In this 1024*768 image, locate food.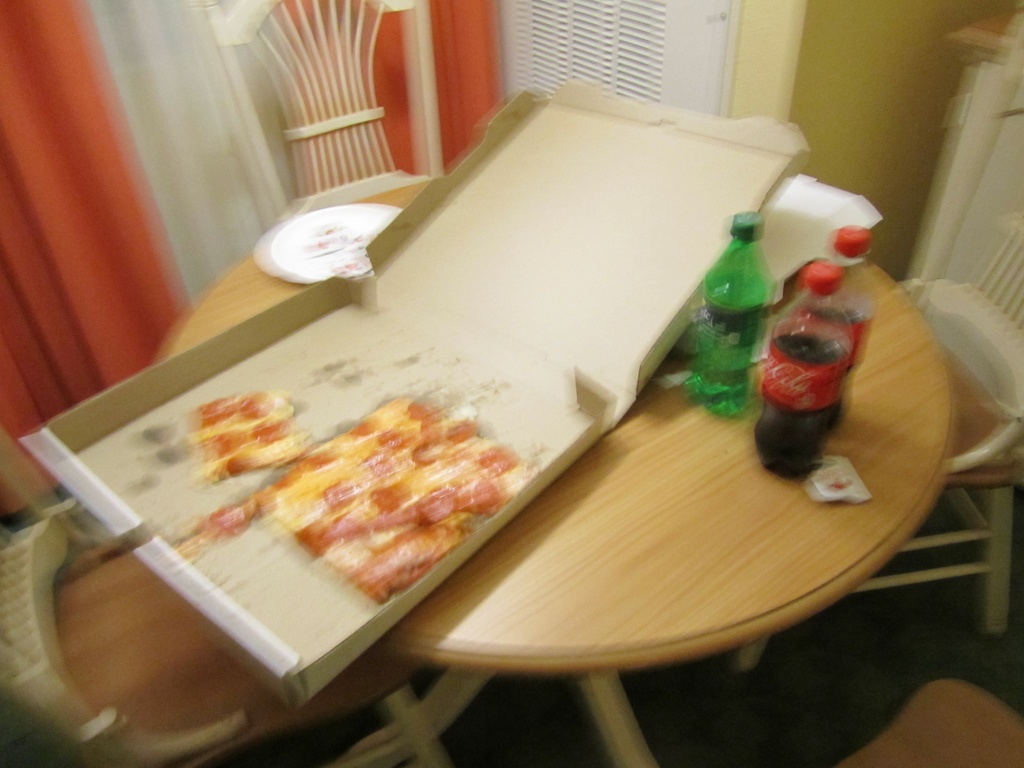
Bounding box: detection(266, 394, 517, 596).
